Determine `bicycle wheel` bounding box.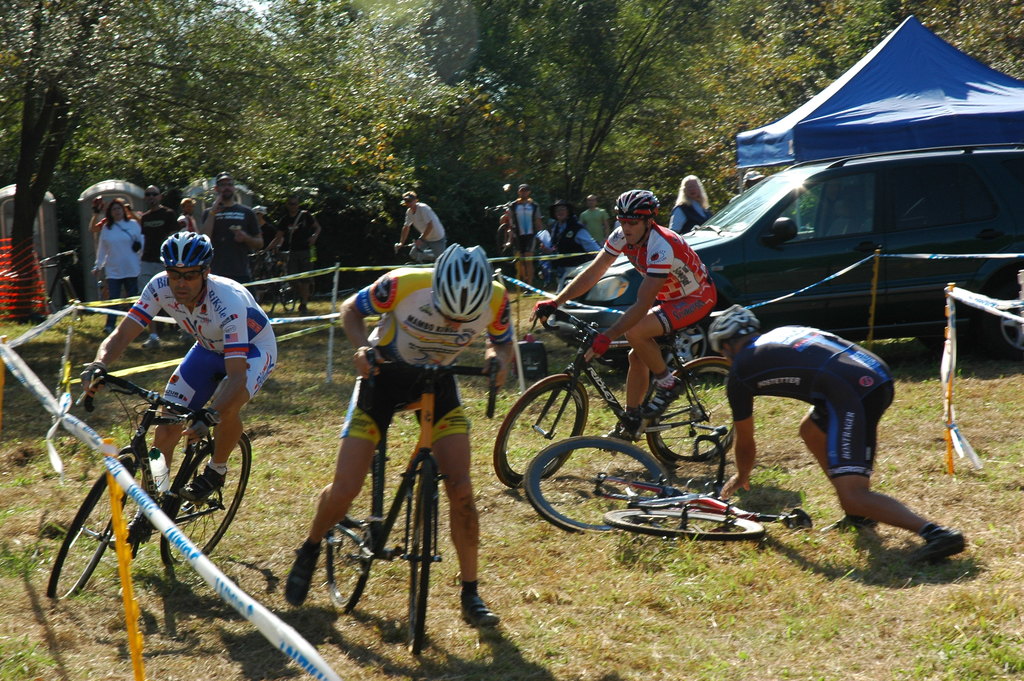
Determined: detection(45, 451, 132, 602).
